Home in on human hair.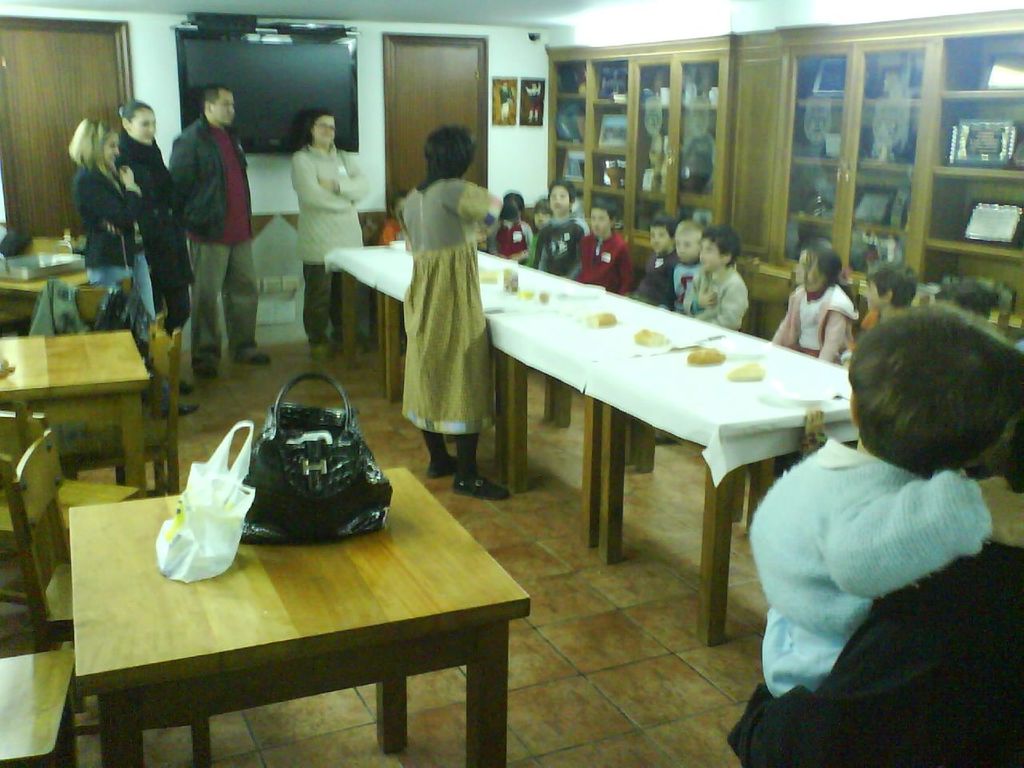
Homed in at {"x1": 650, "y1": 214, "x2": 675, "y2": 242}.
